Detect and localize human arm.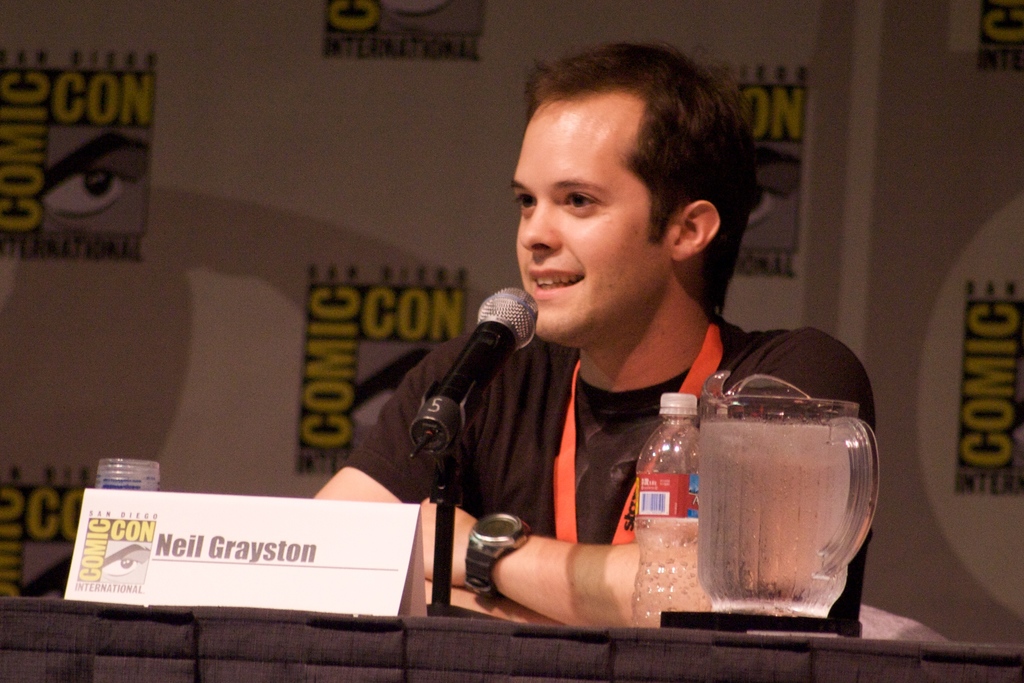
Localized at box=[315, 336, 536, 605].
